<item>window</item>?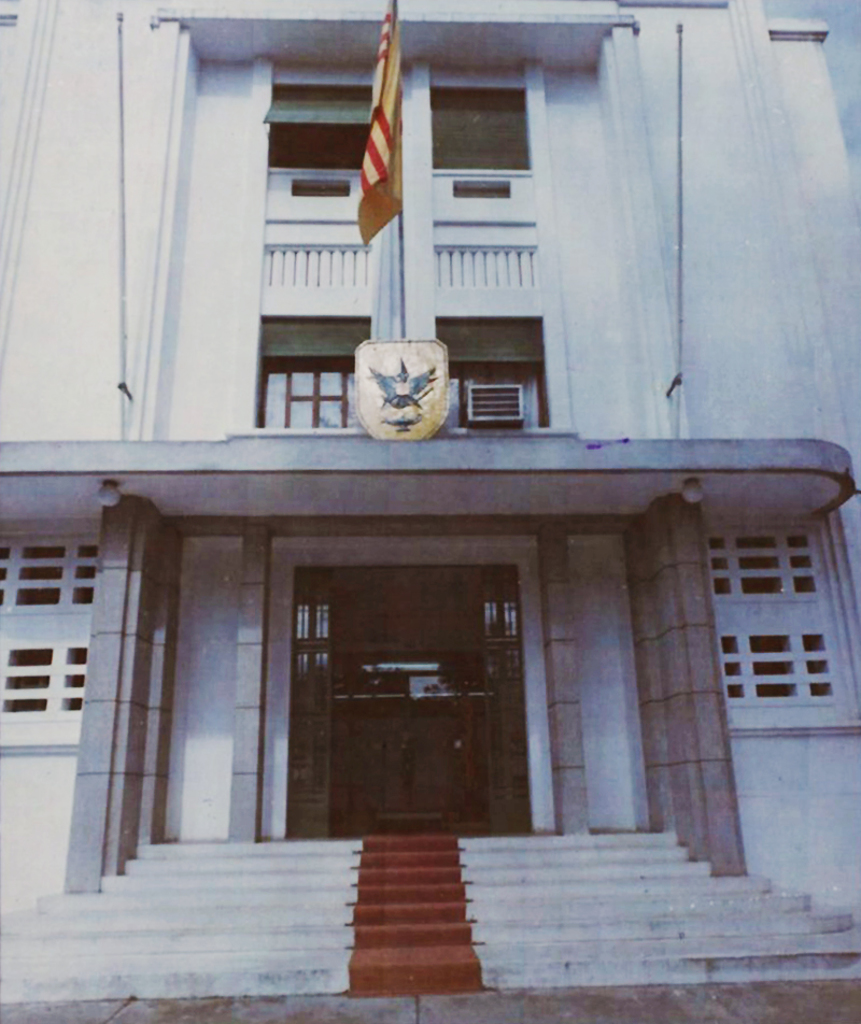
[x1=442, y1=356, x2=549, y2=431]
